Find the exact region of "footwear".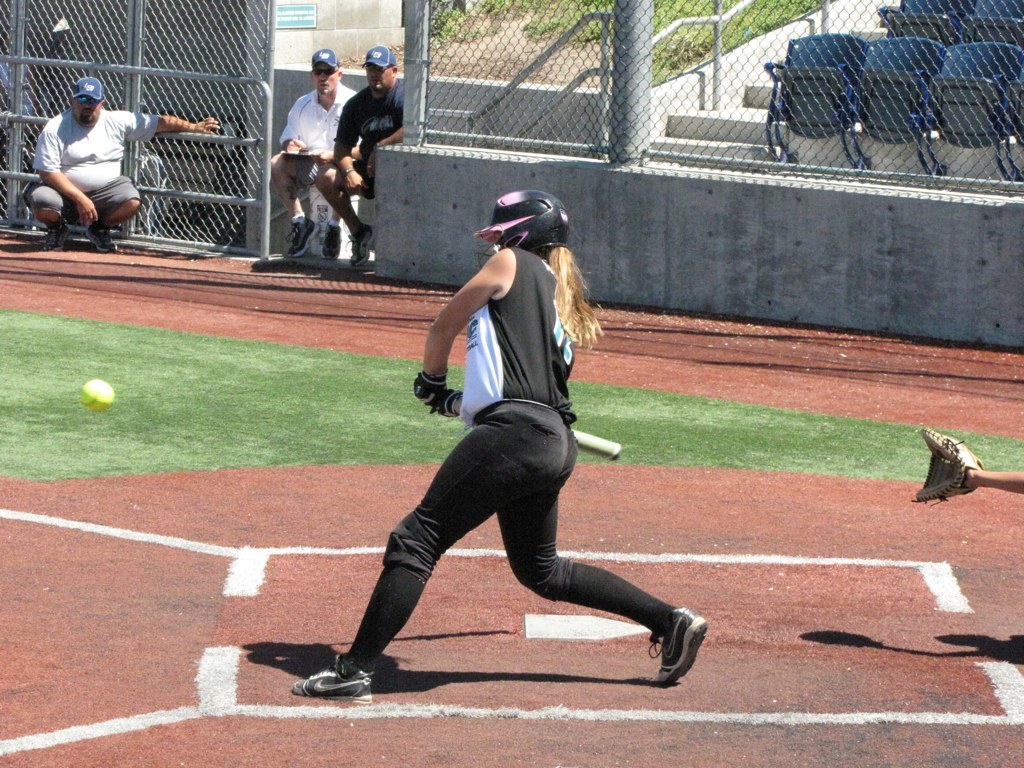
Exact region: 43, 219, 78, 254.
